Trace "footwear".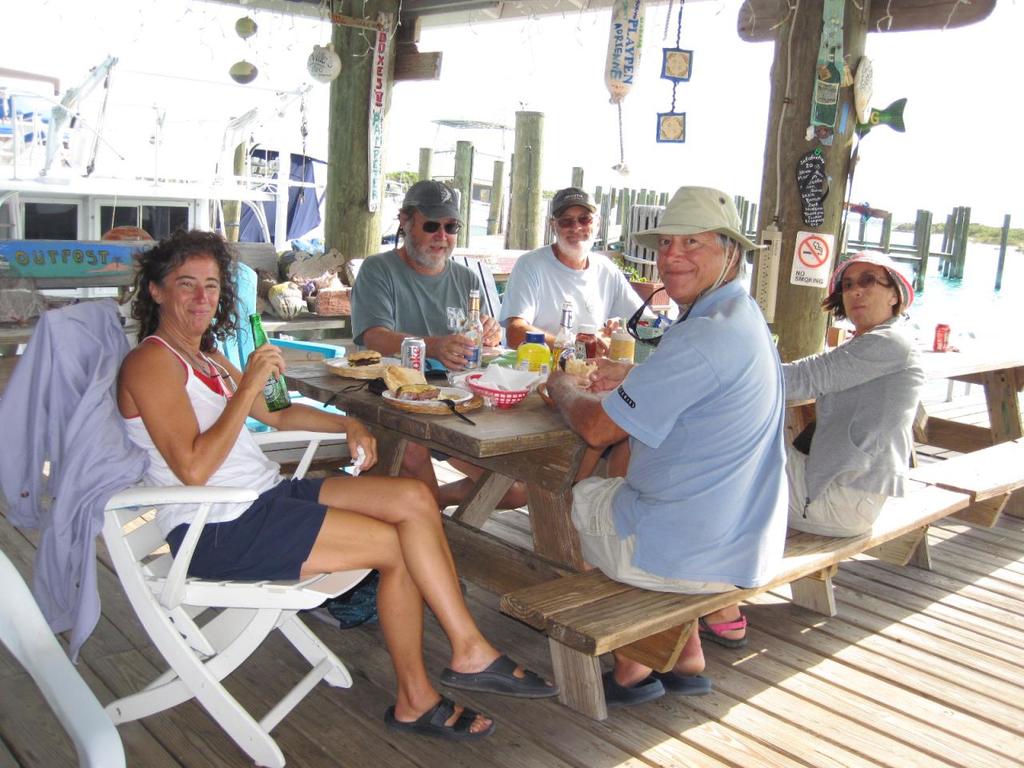
Traced to left=700, top=616, right=746, bottom=650.
